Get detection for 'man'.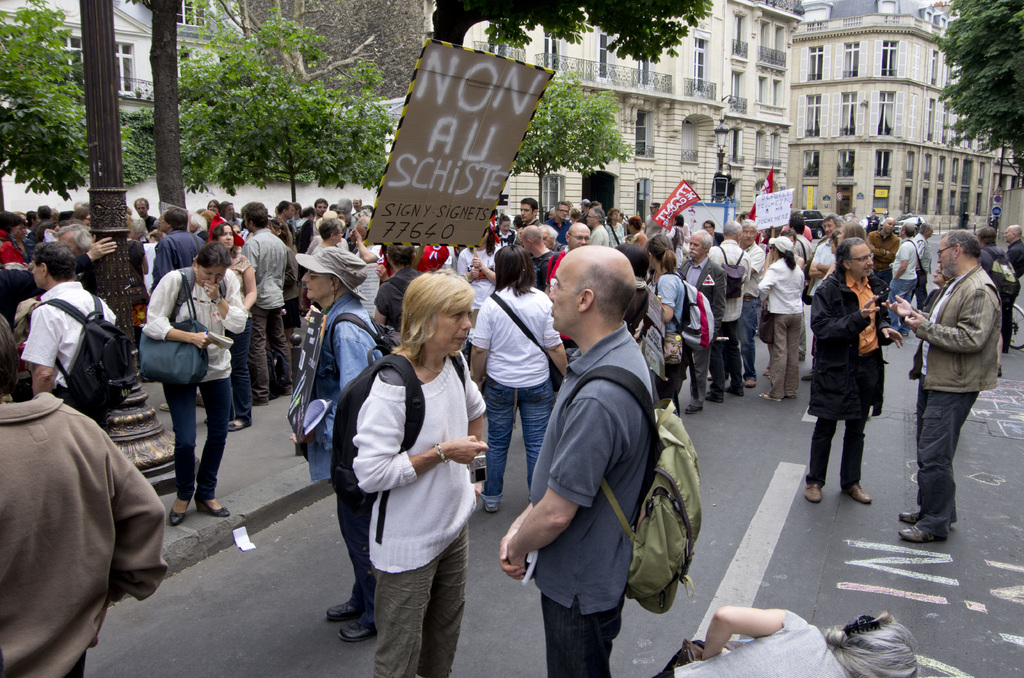
Detection: 892:214:1003:553.
